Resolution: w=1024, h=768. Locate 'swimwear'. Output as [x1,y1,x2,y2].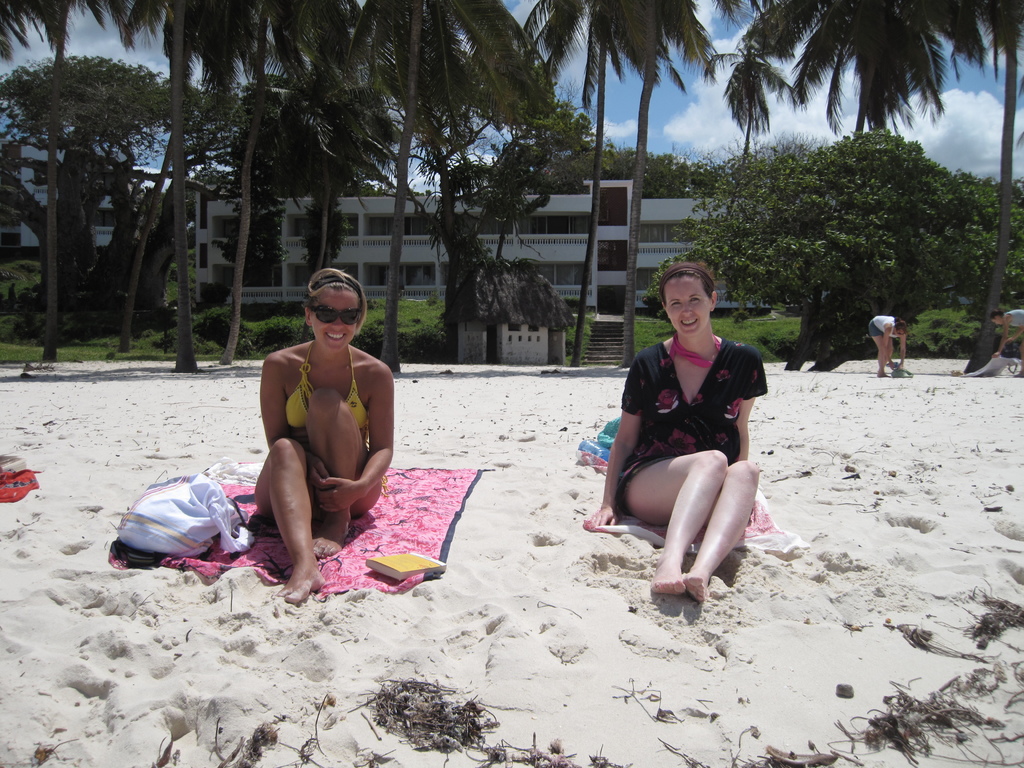
[287,340,369,429].
